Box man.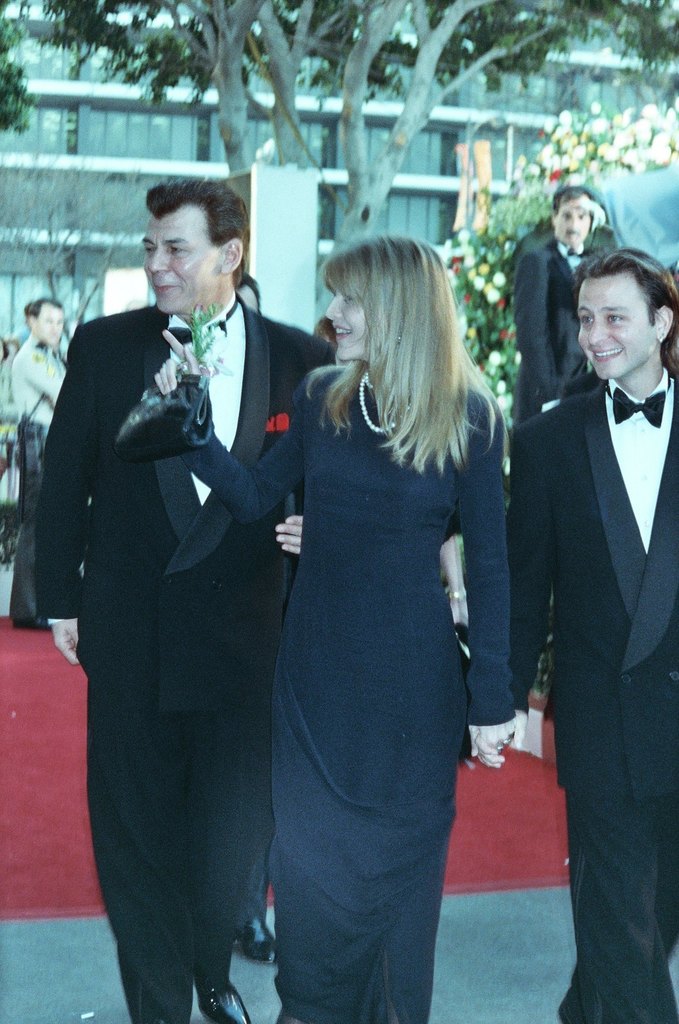
BBox(509, 183, 595, 429).
